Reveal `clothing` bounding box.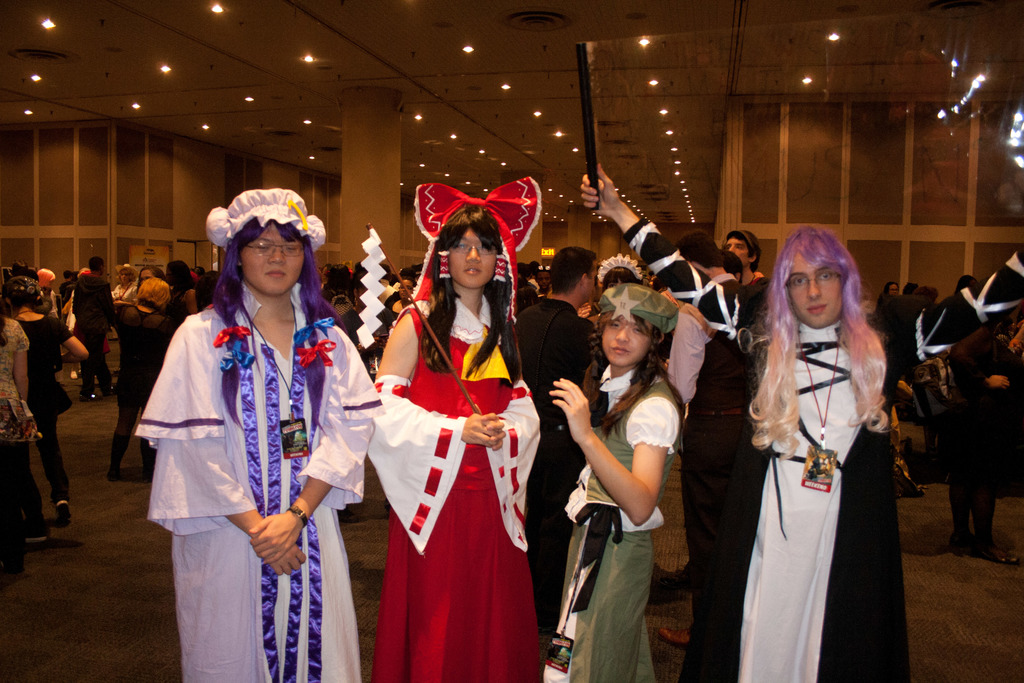
Revealed: 954, 328, 1000, 543.
